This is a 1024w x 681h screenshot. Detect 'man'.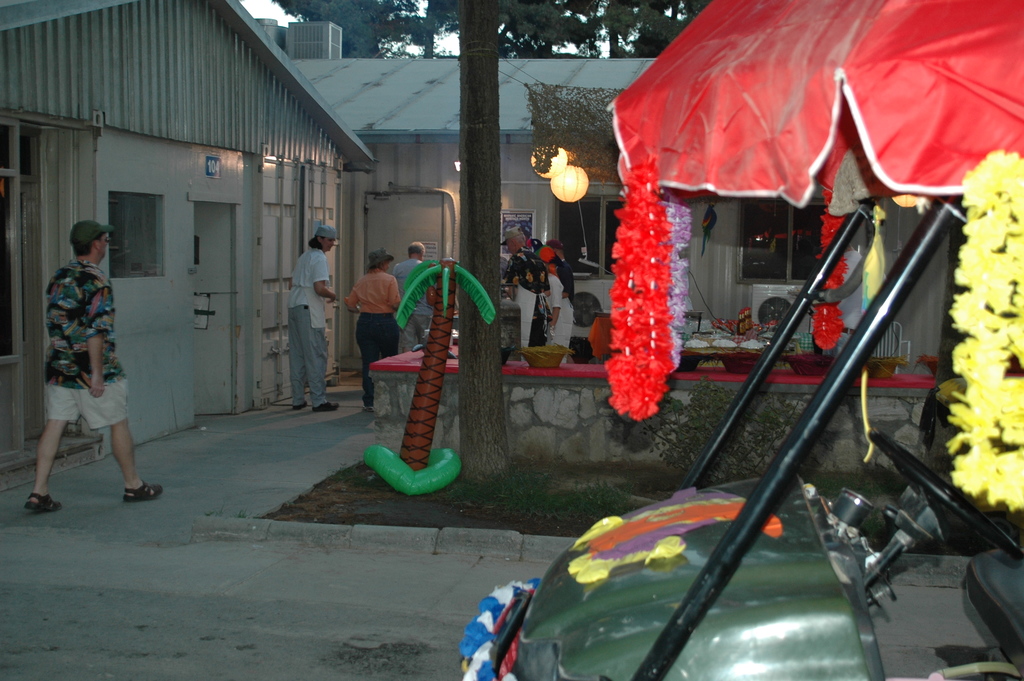
BBox(27, 202, 140, 509).
